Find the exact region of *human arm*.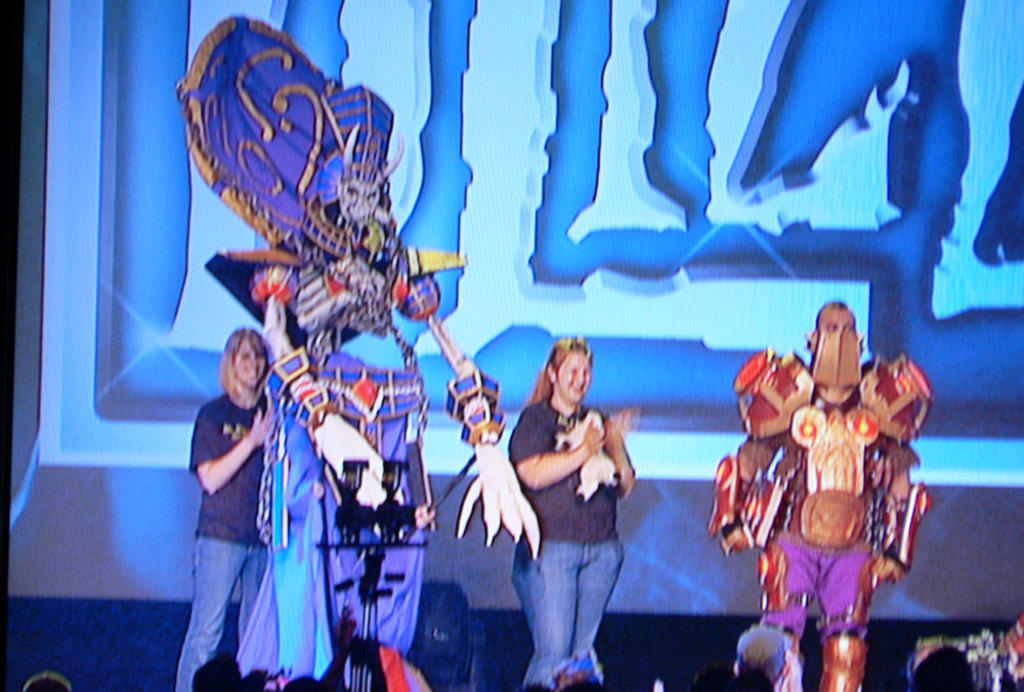
Exact region: {"left": 589, "top": 412, "right": 637, "bottom": 500}.
